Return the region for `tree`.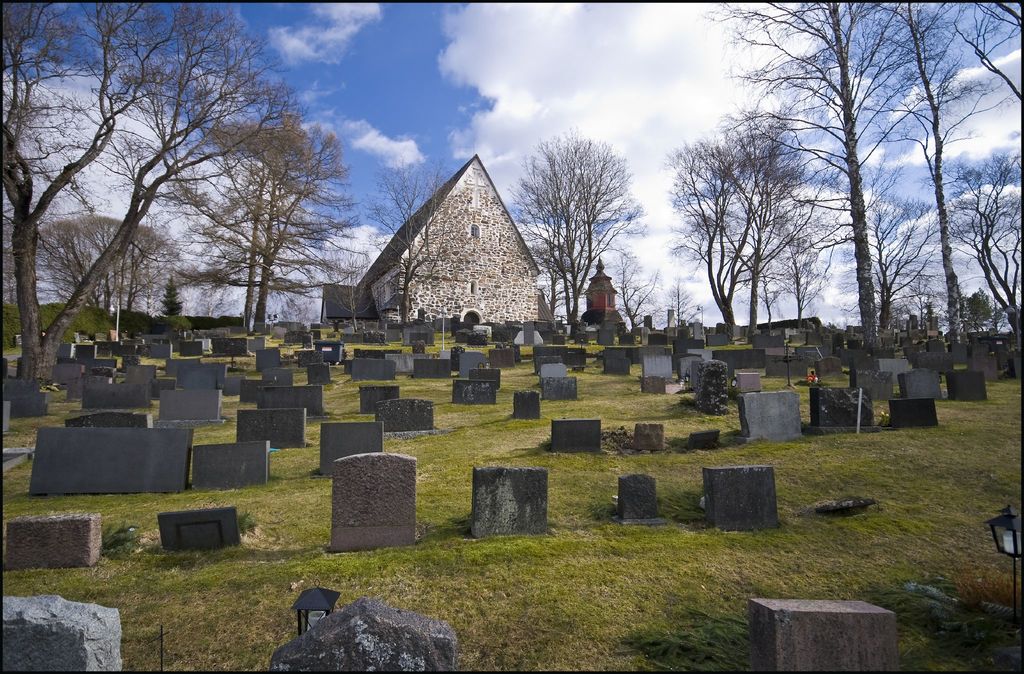
l=360, t=157, r=460, b=360.
